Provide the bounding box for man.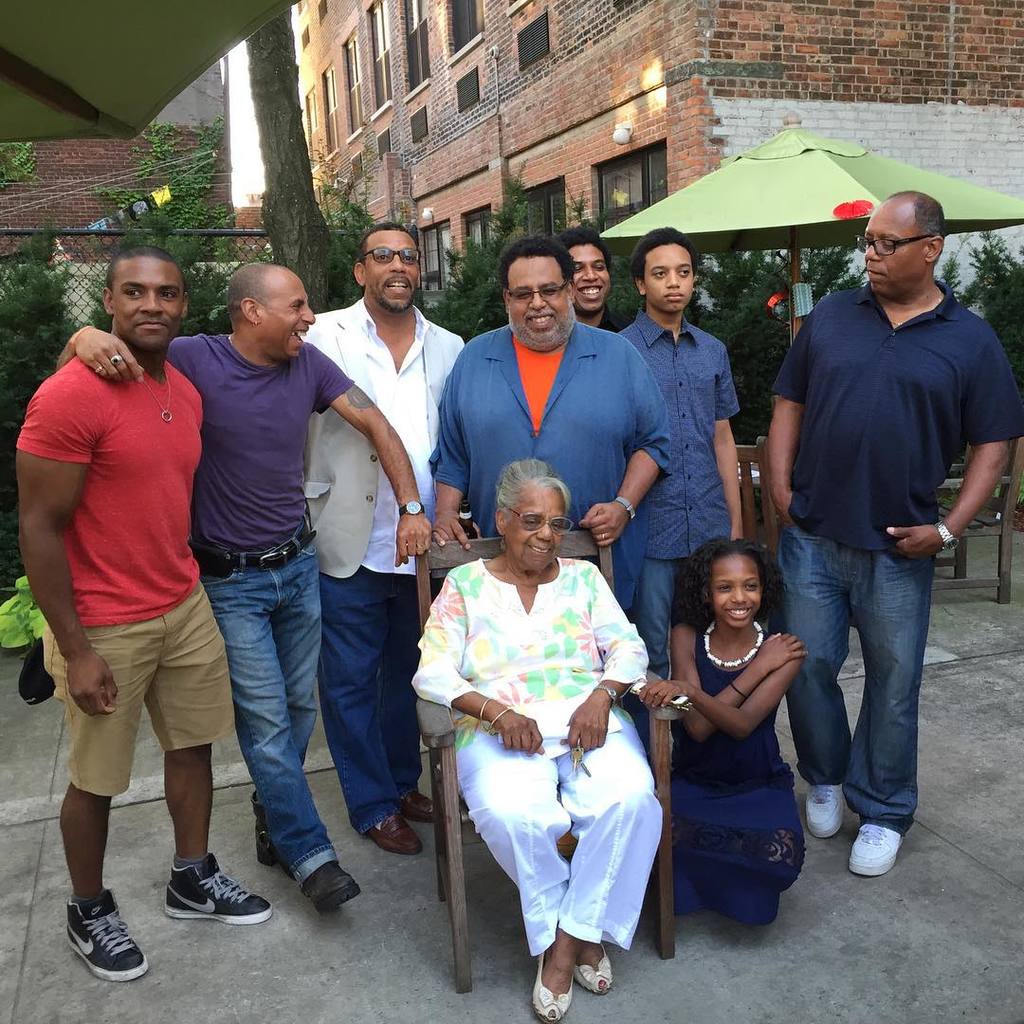
[left=614, top=225, right=750, bottom=688].
